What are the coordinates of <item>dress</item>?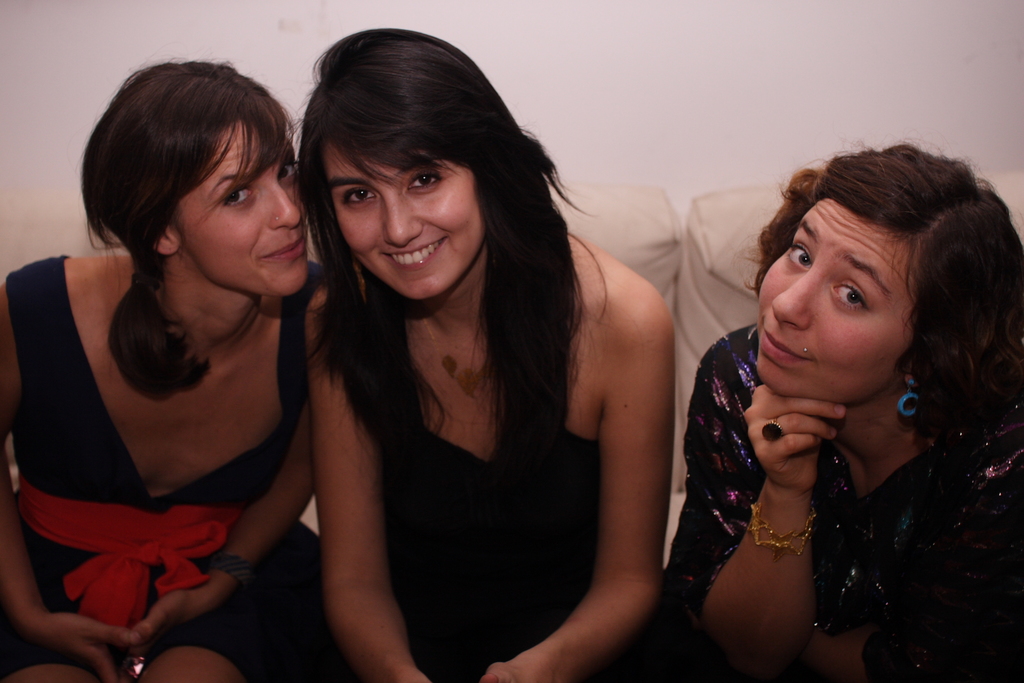
292:427:593:682.
